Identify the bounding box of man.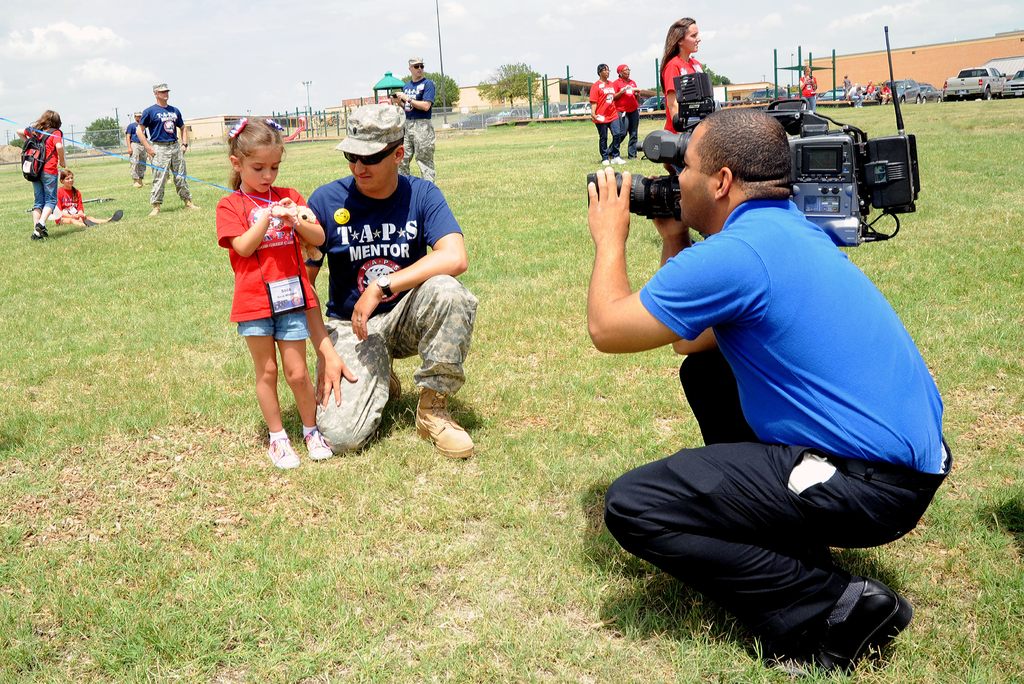
[305,101,474,460].
